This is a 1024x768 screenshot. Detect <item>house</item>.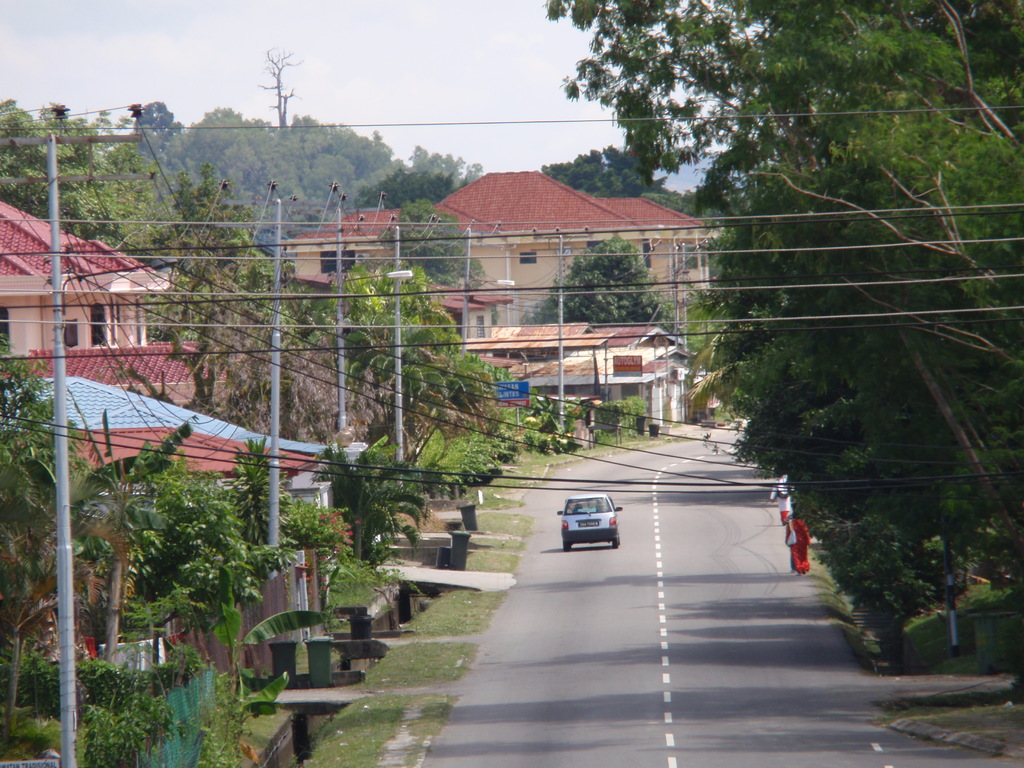
x1=406, y1=161, x2=649, y2=337.
